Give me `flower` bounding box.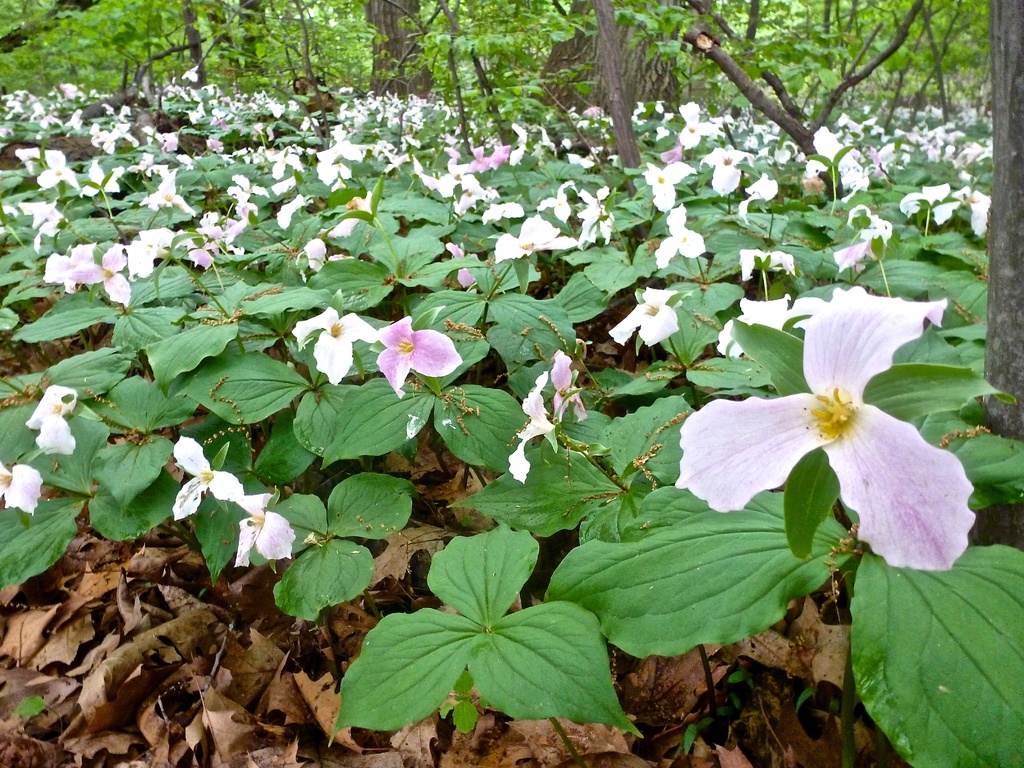
Rect(370, 316, 464, 397).
